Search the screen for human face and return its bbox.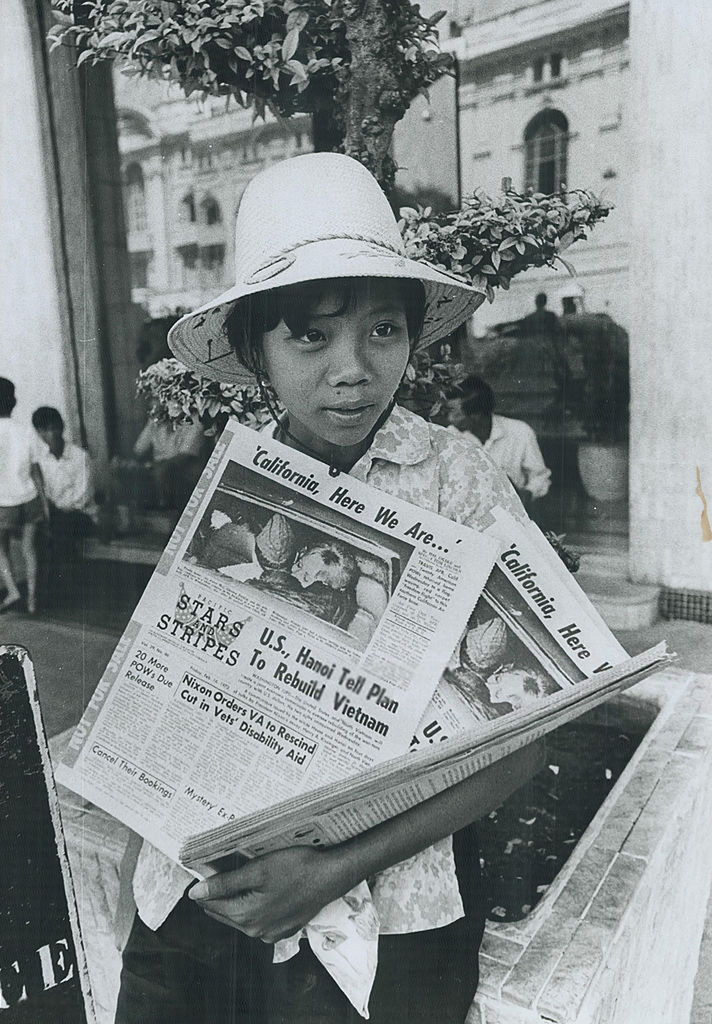
Found: select_region(259, 280, 409, 449).
